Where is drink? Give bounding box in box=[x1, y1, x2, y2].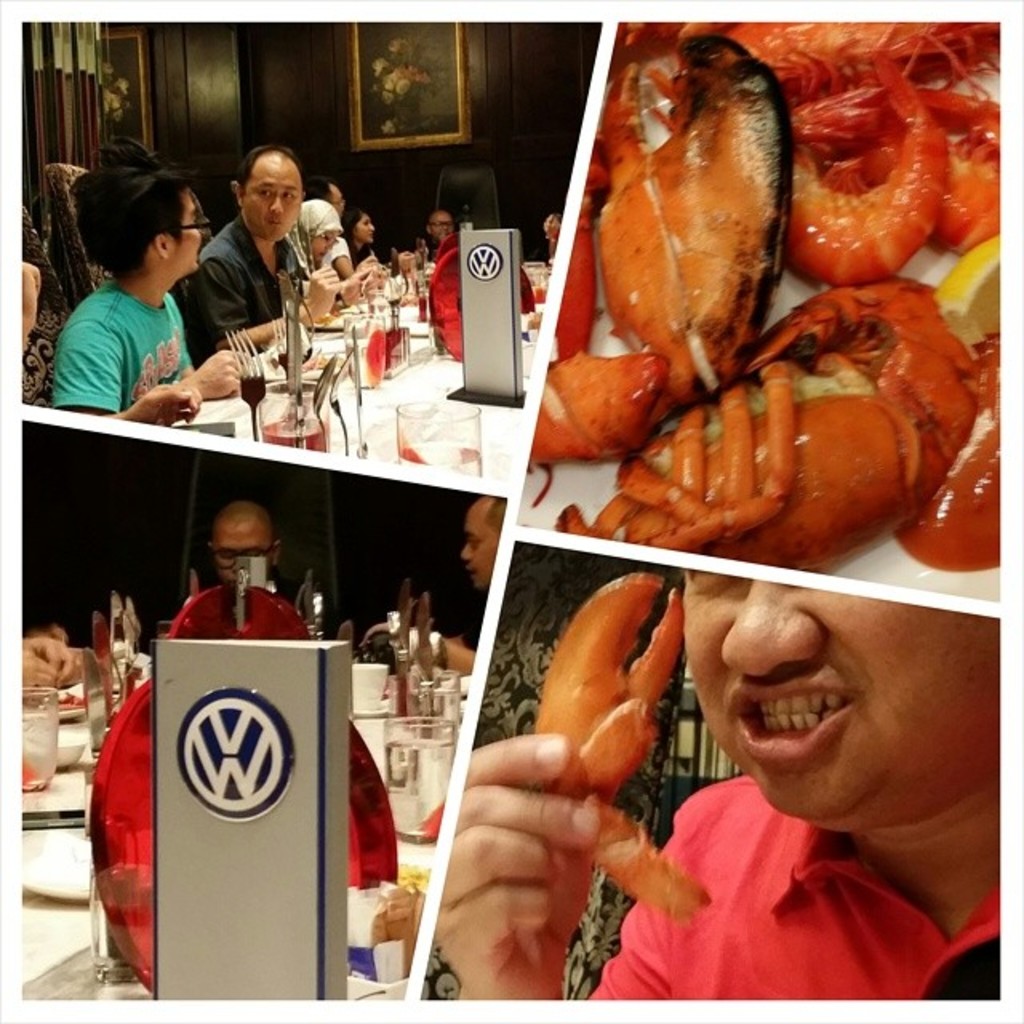
box=[19, 707, 66, 798].
